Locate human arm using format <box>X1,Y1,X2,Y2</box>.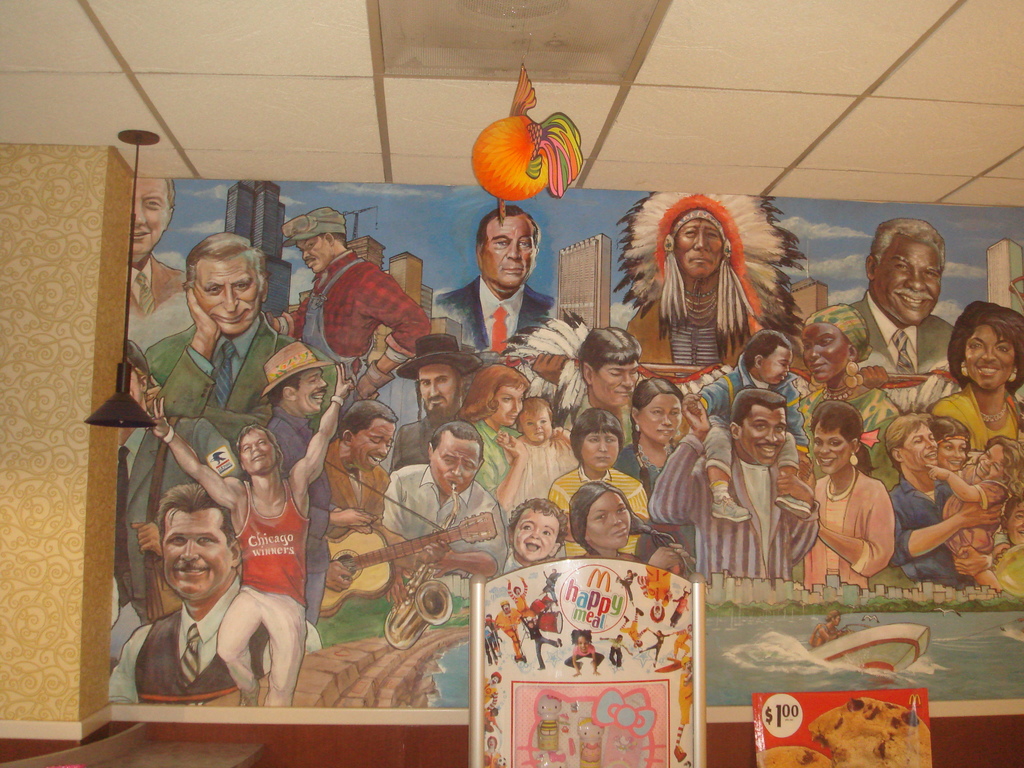
<box>143,397,245,513</box>.
